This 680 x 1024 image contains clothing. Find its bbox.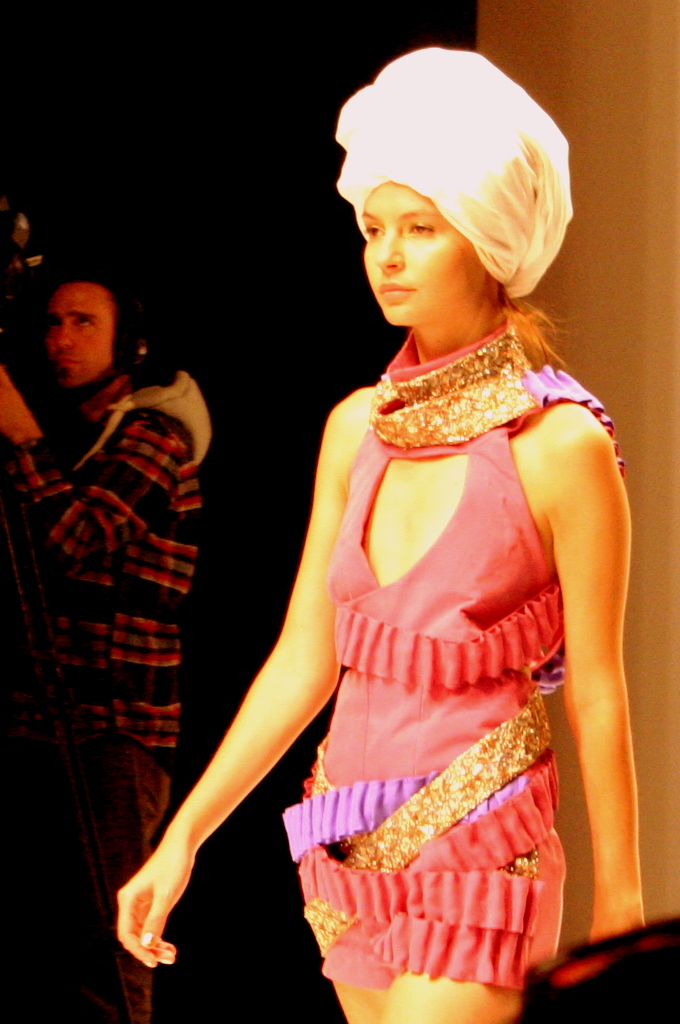
crop(0, 342, 198, 1023).
